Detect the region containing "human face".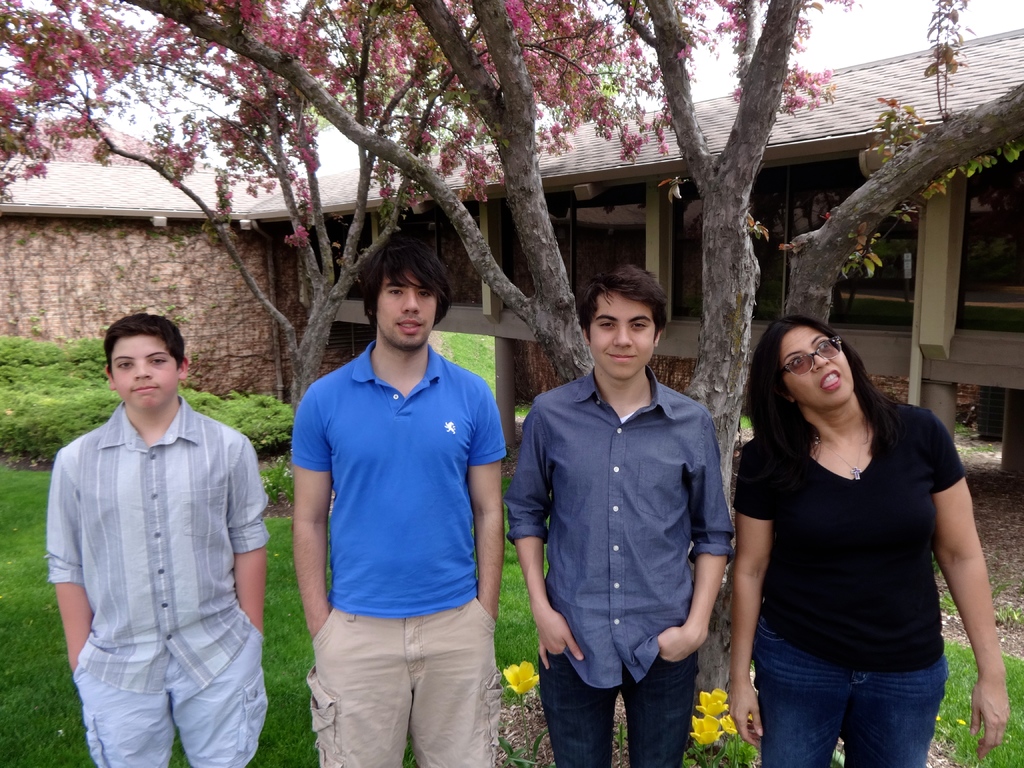
region(781, 325, 852, 410).
